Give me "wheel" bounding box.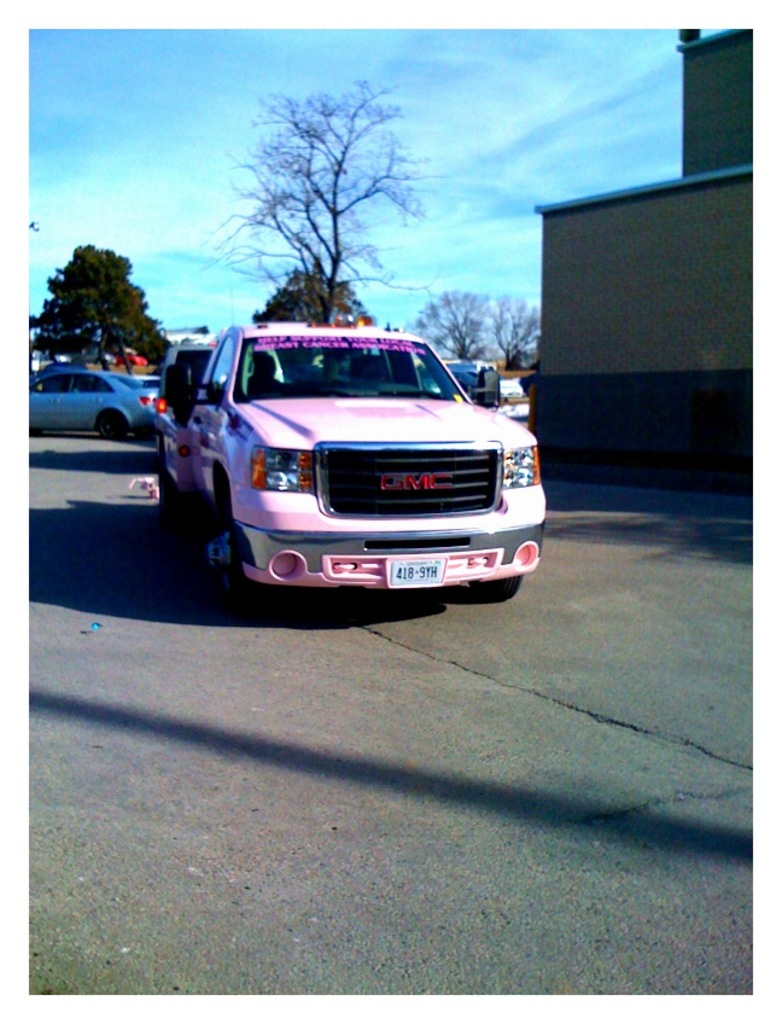
(91, 412, 132, 436).
